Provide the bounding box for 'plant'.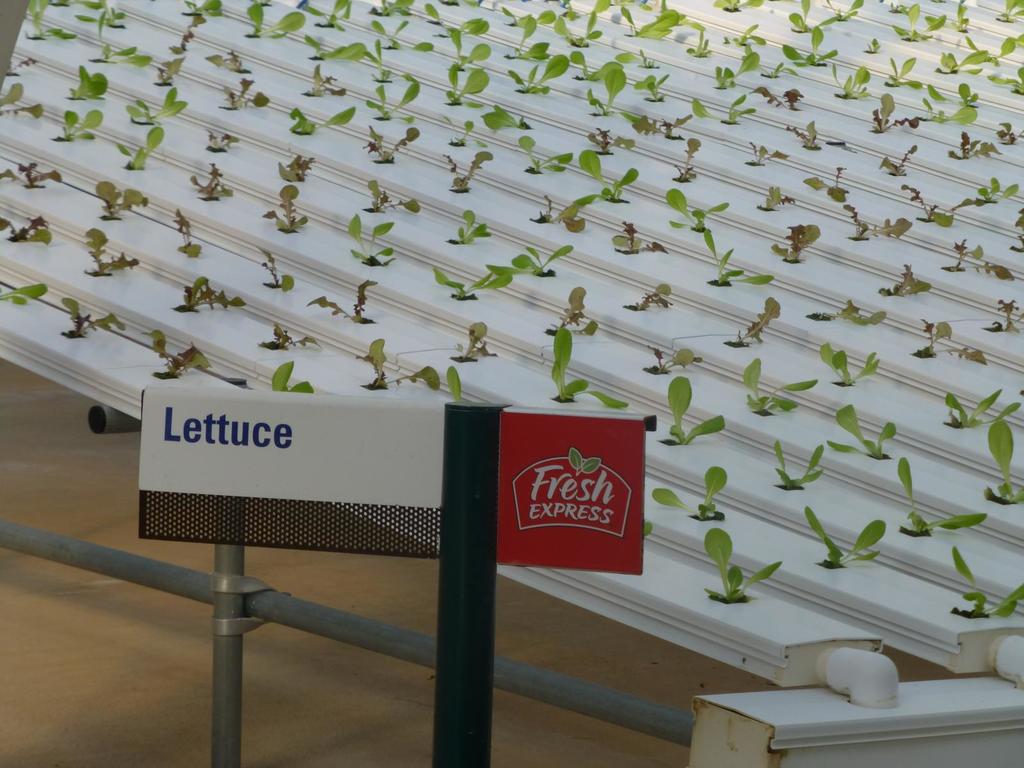
crop(513, 15, 554, 61).
